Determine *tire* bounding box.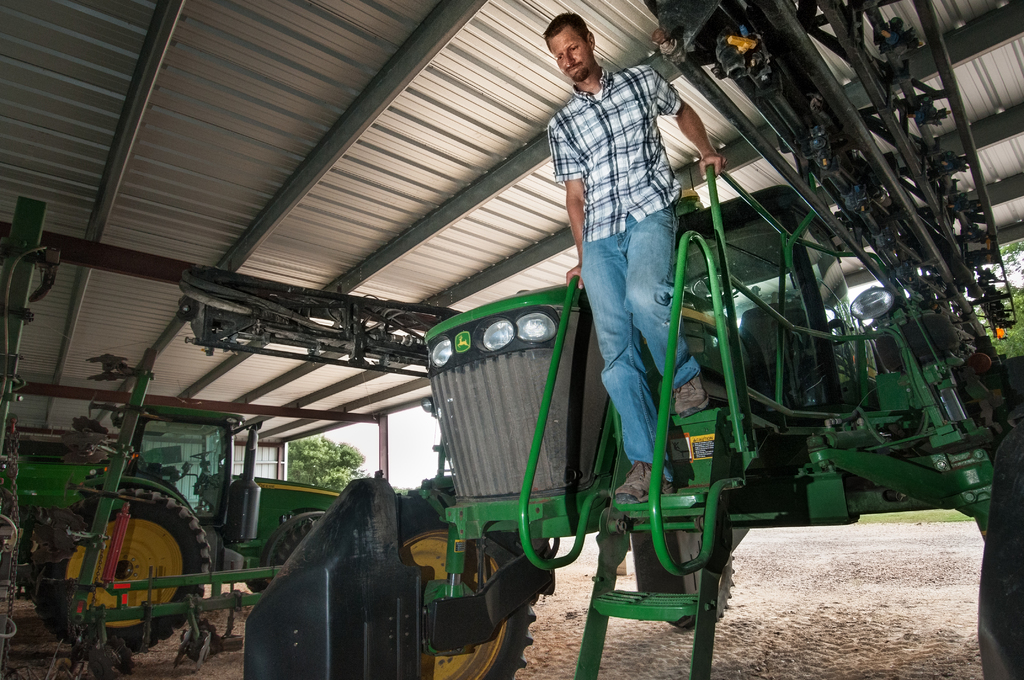
Determined: box=[263, 514, 322, 584].
